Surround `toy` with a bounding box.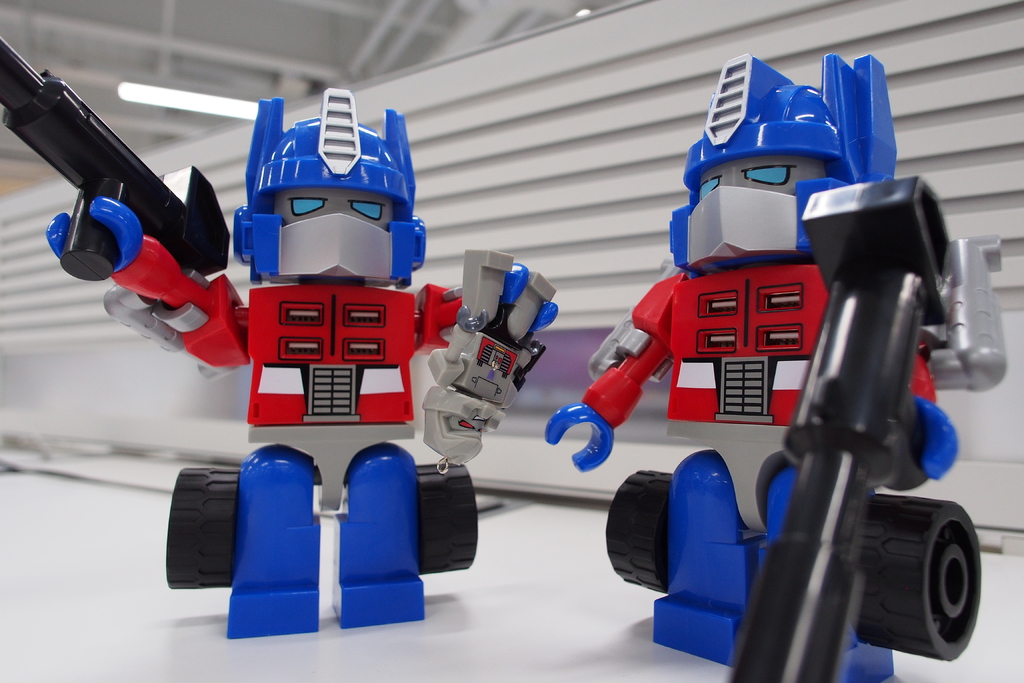
35:46:559:607.
